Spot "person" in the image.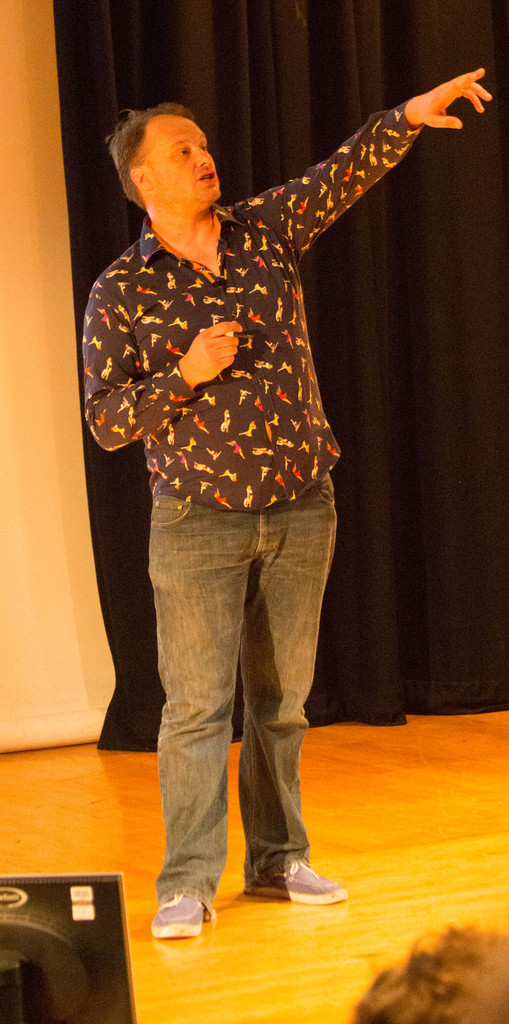
"person" found at <box>79,0,378,903</box>.
